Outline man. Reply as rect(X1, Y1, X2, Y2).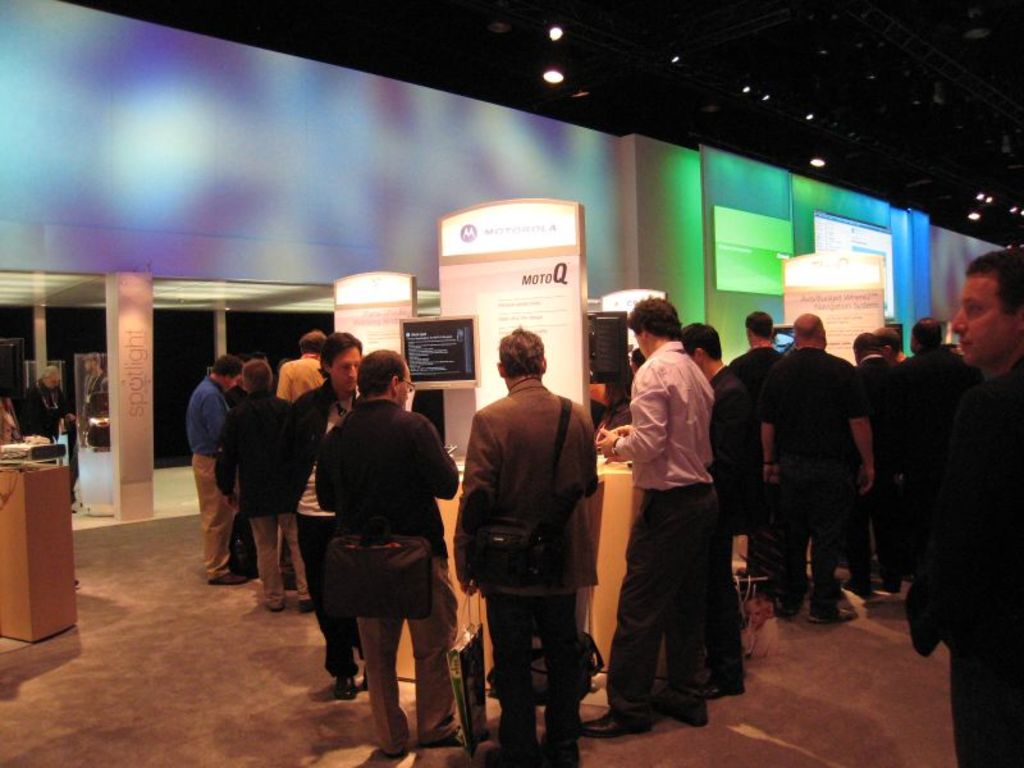
rect(755, 314, 868, 628).
